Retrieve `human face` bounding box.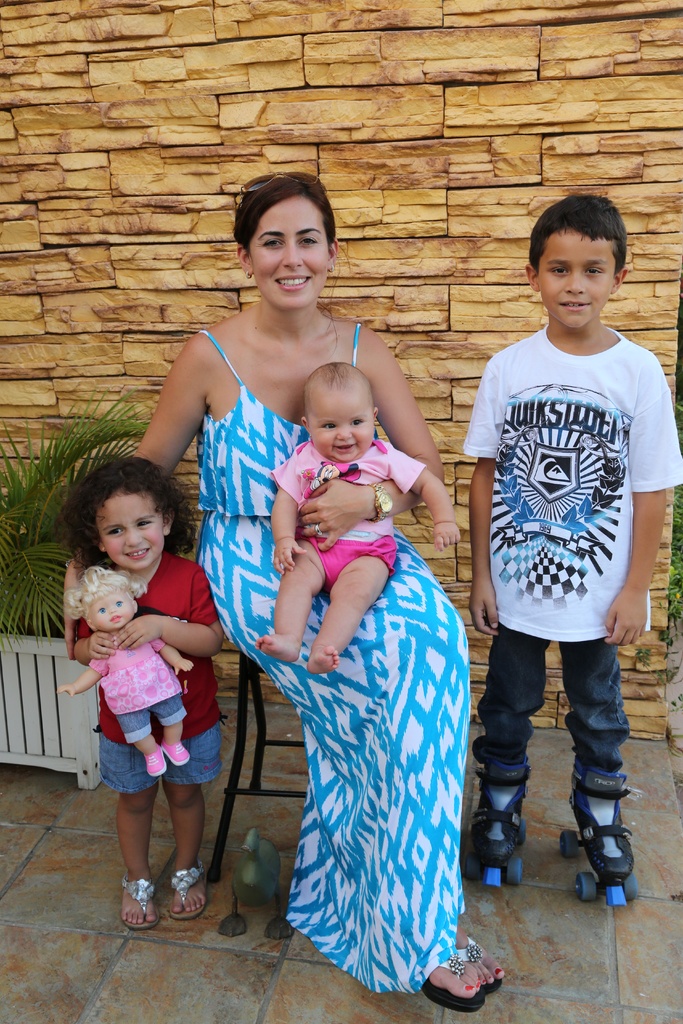
Bounding box: 89,584,136,634.
